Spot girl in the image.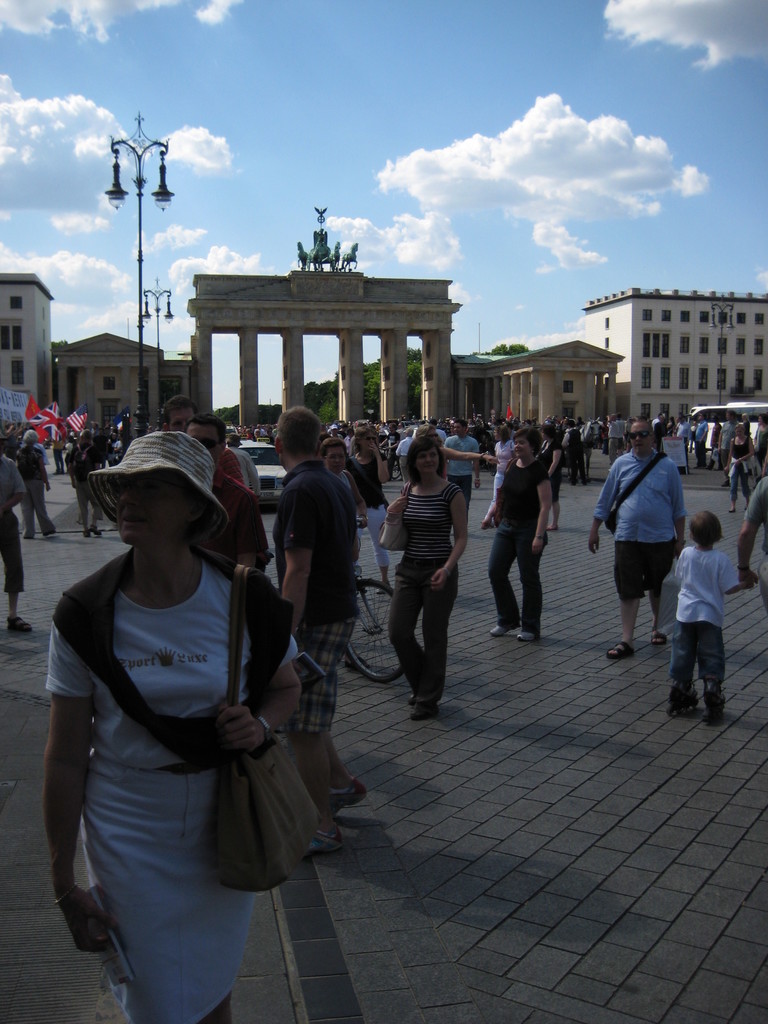
girl found at box(723, 424, 756, 513).
